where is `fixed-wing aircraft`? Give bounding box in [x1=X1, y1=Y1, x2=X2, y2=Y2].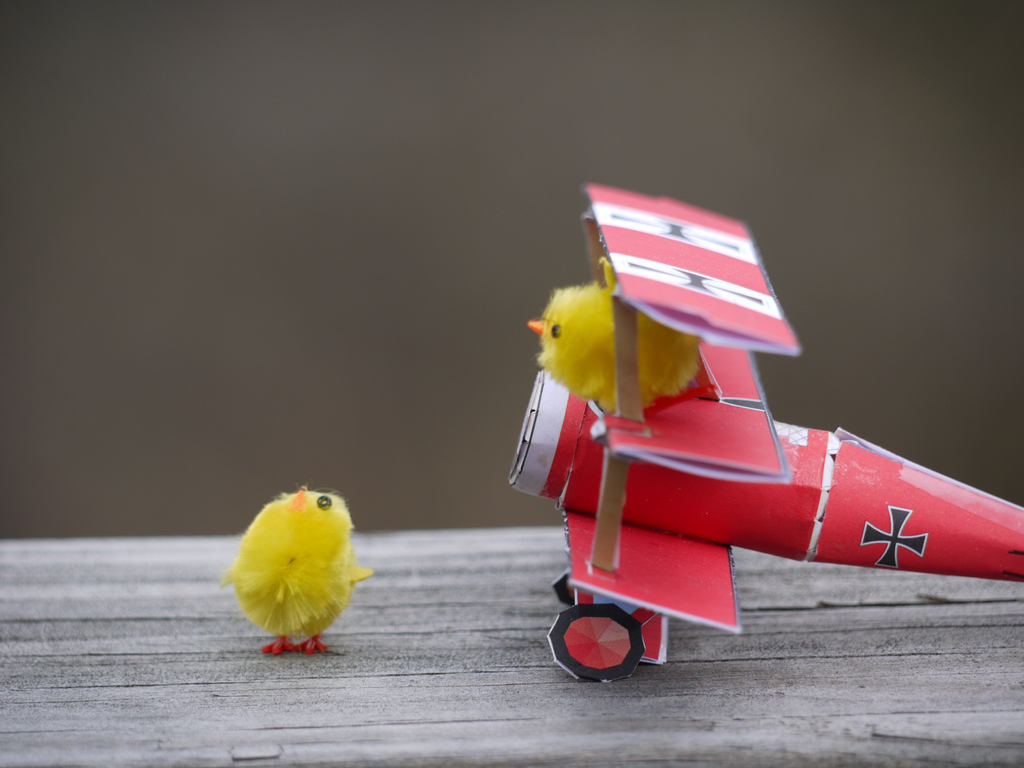
[x1=506, y1=180, x2=1023, y2=694].
